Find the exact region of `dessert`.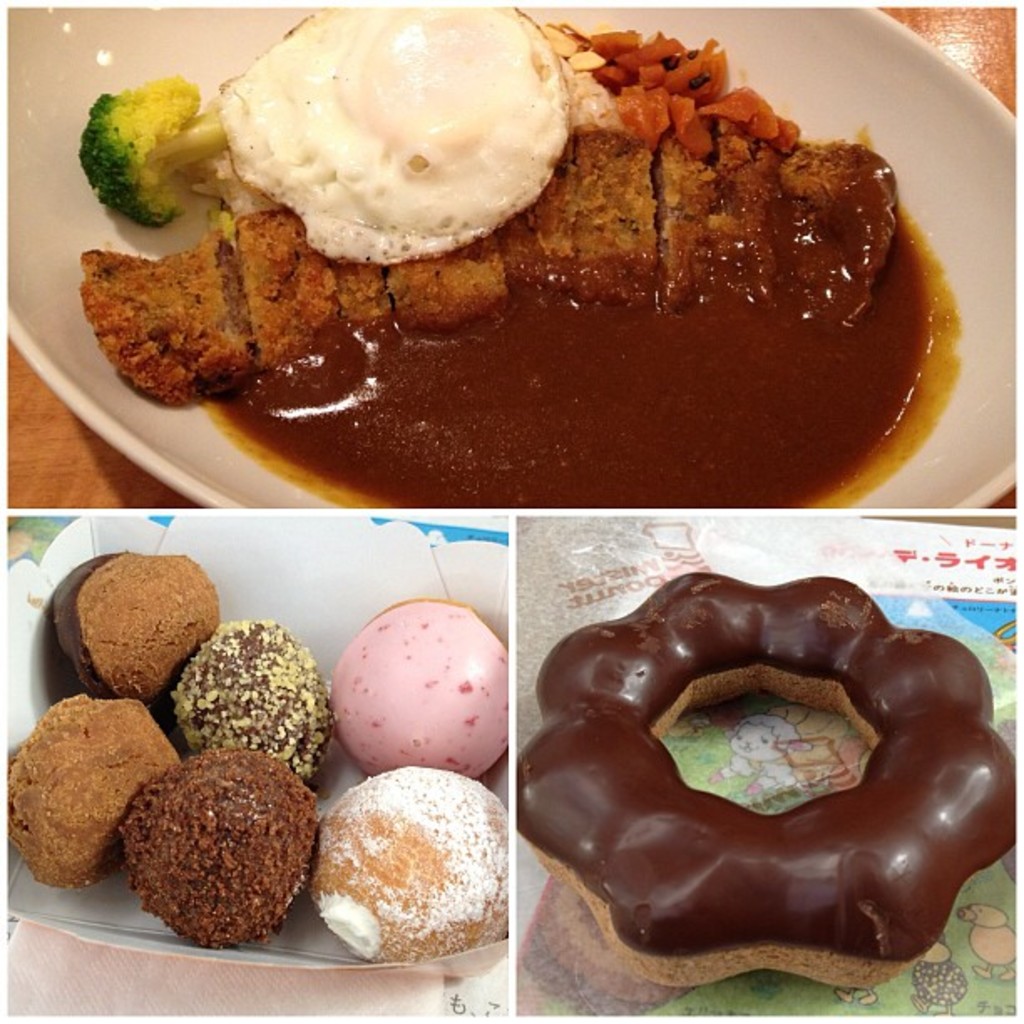
Exact region: rect(514, 569, 1019, 991).
